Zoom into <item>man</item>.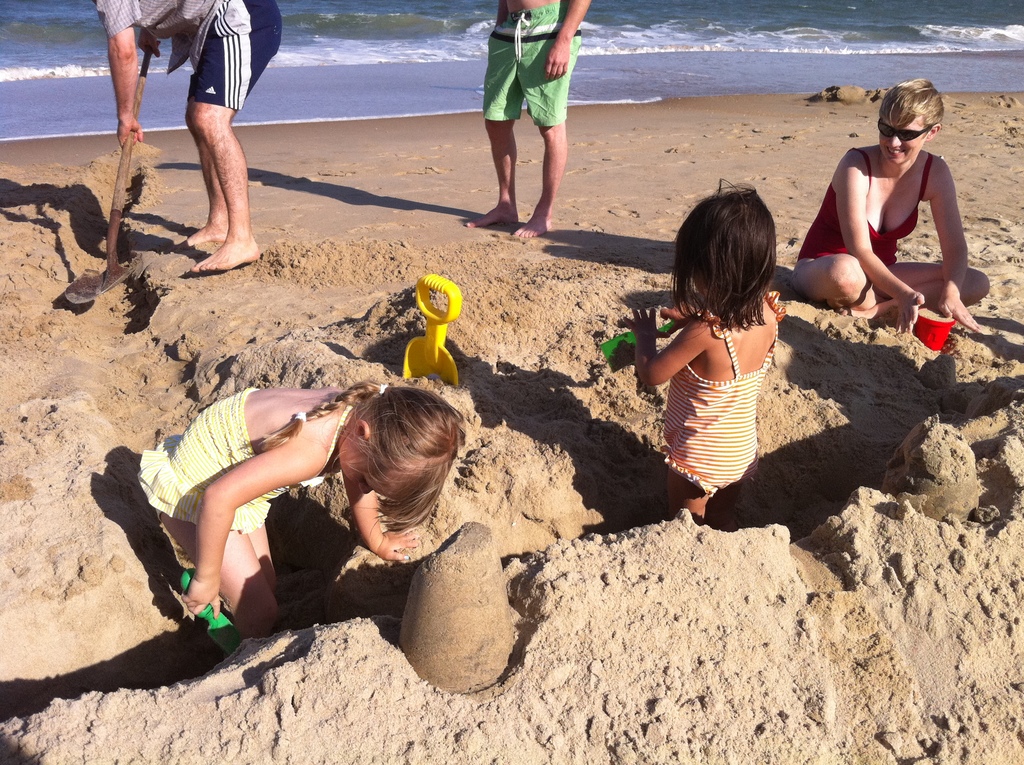
Zoom target: locate(106, 0, 288, 289).
